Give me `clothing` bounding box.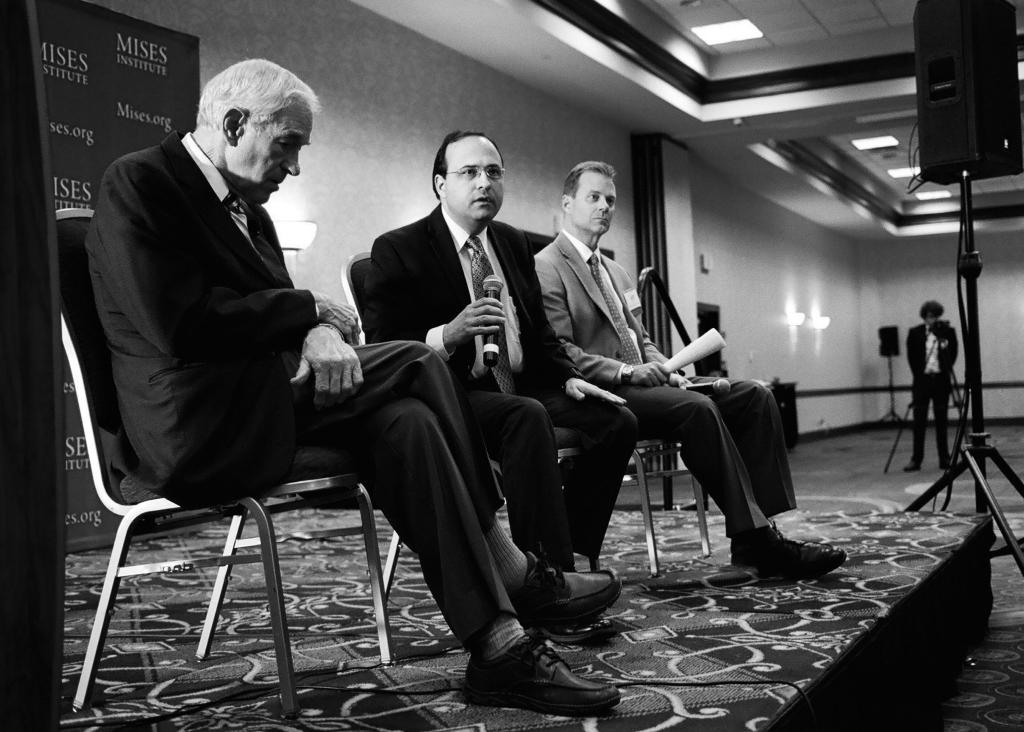
76,118,541,665.
